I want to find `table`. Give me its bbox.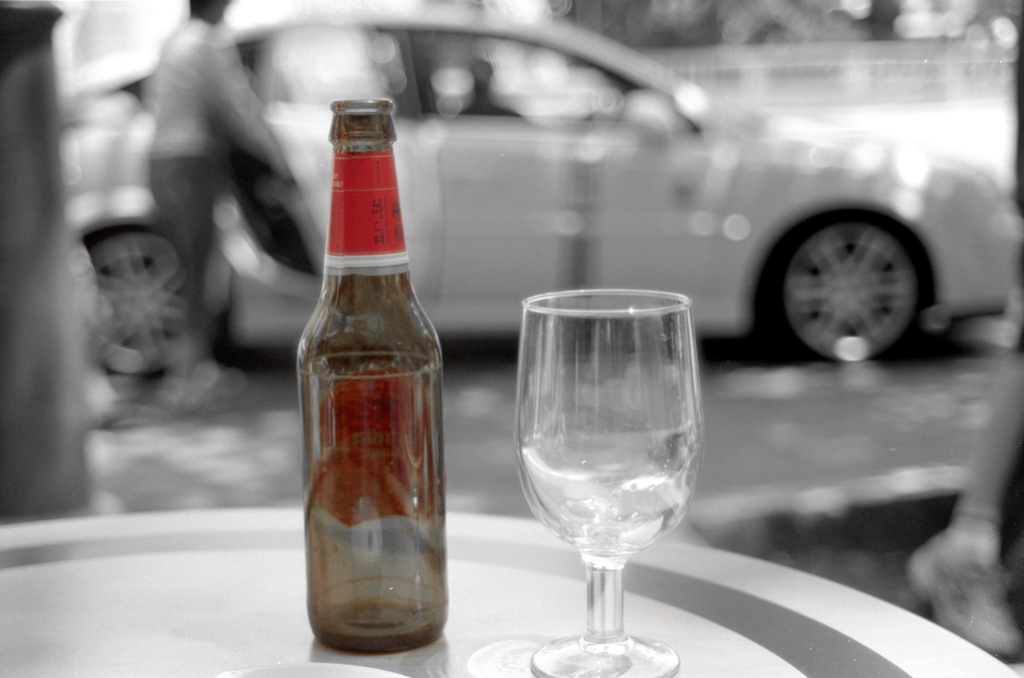
{"x1": 0, "y1": 506, "x2": 1020, "y2": 677}.
